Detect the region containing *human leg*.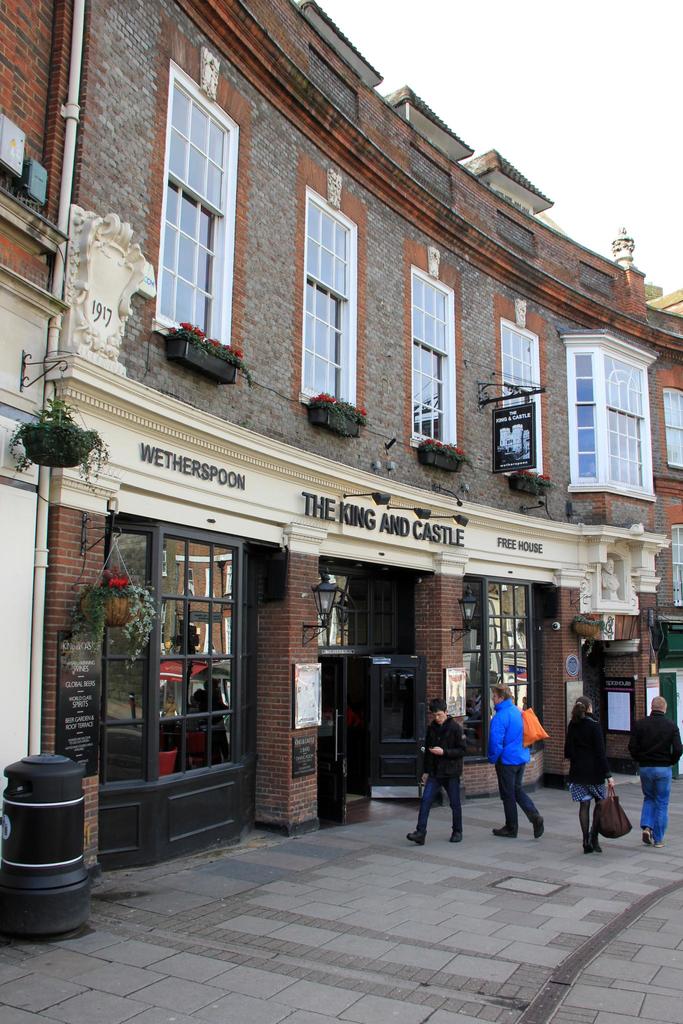
box(496, 760, 527, 832).
